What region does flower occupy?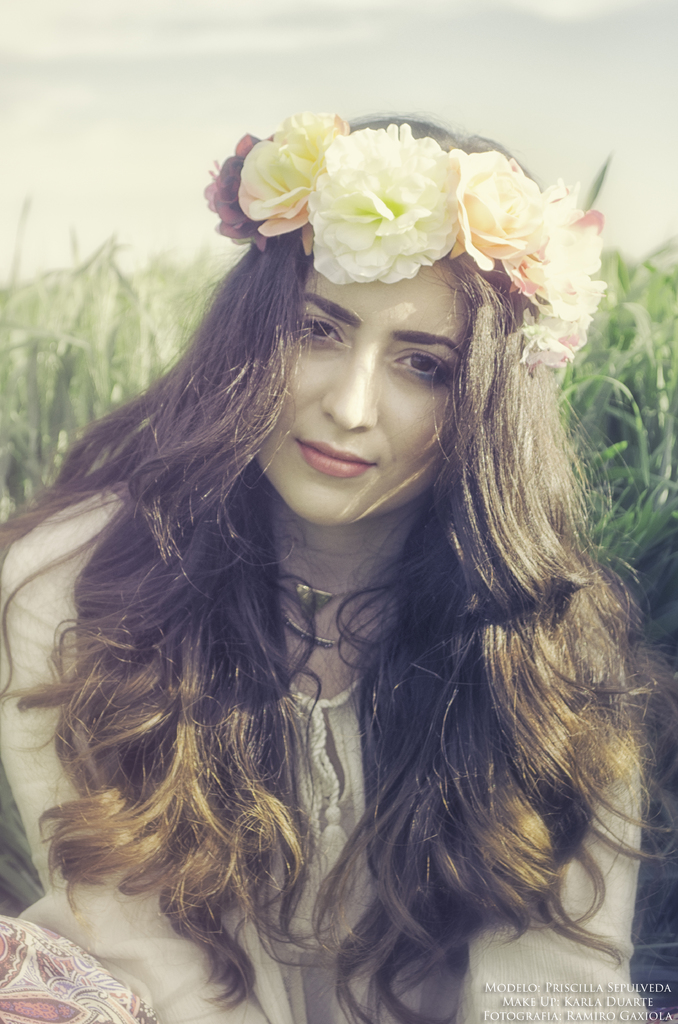
{"x1": 204, "y1": 127, "x2": 265, "y2": 249}.
